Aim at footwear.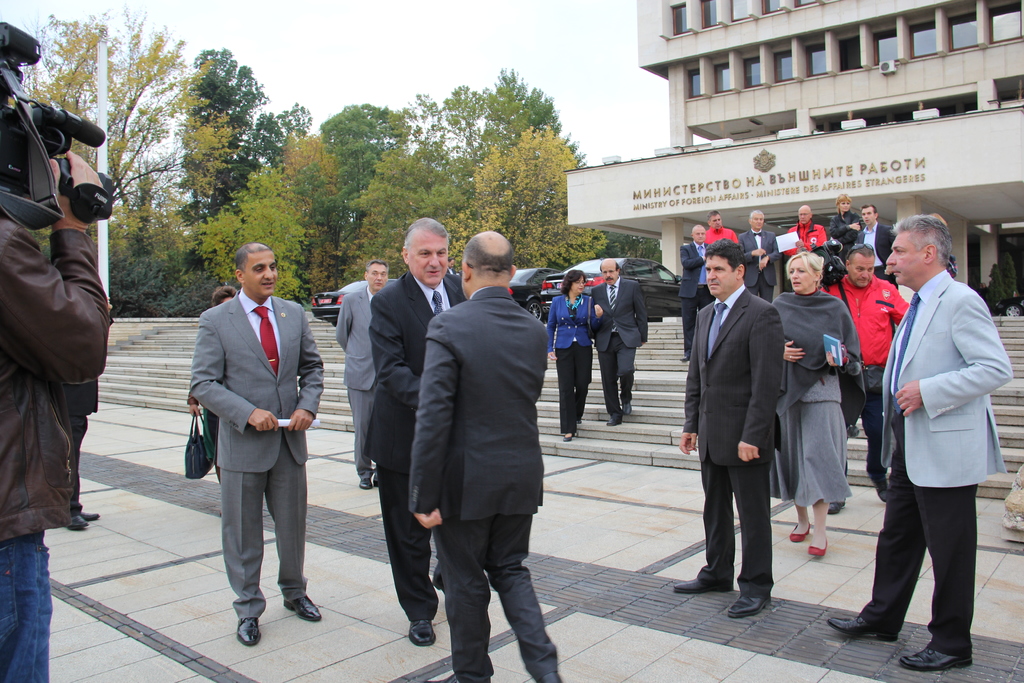
Aimed at [353,476,370,487].
